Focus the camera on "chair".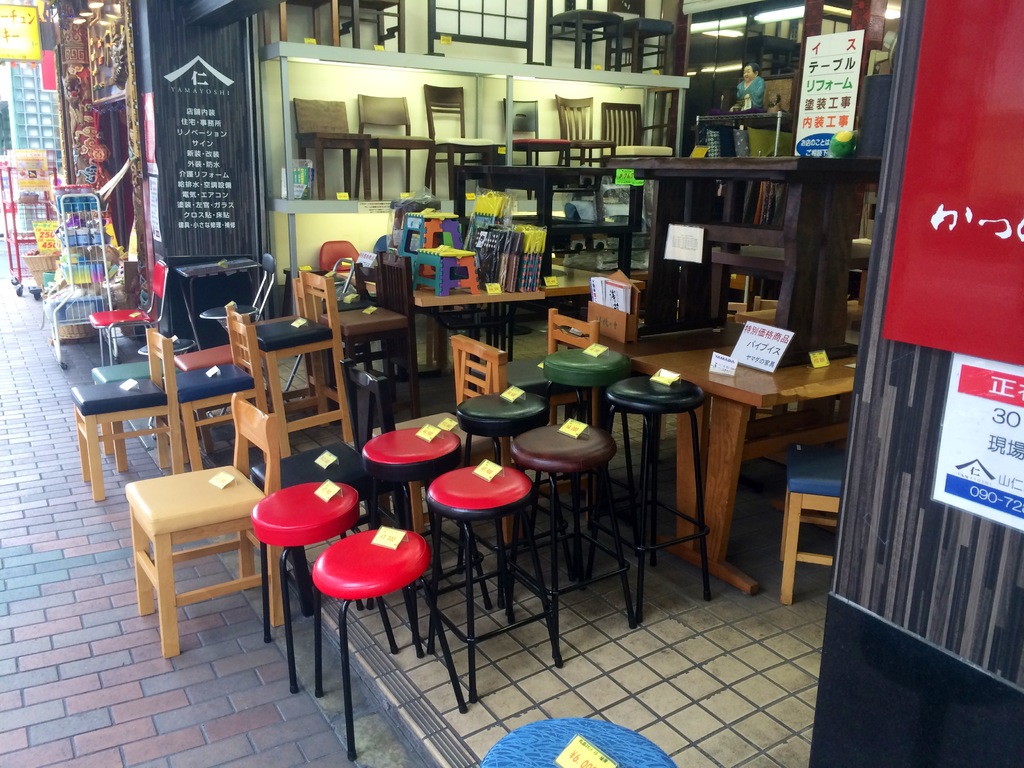
Focus region: 420 83 495 198.
